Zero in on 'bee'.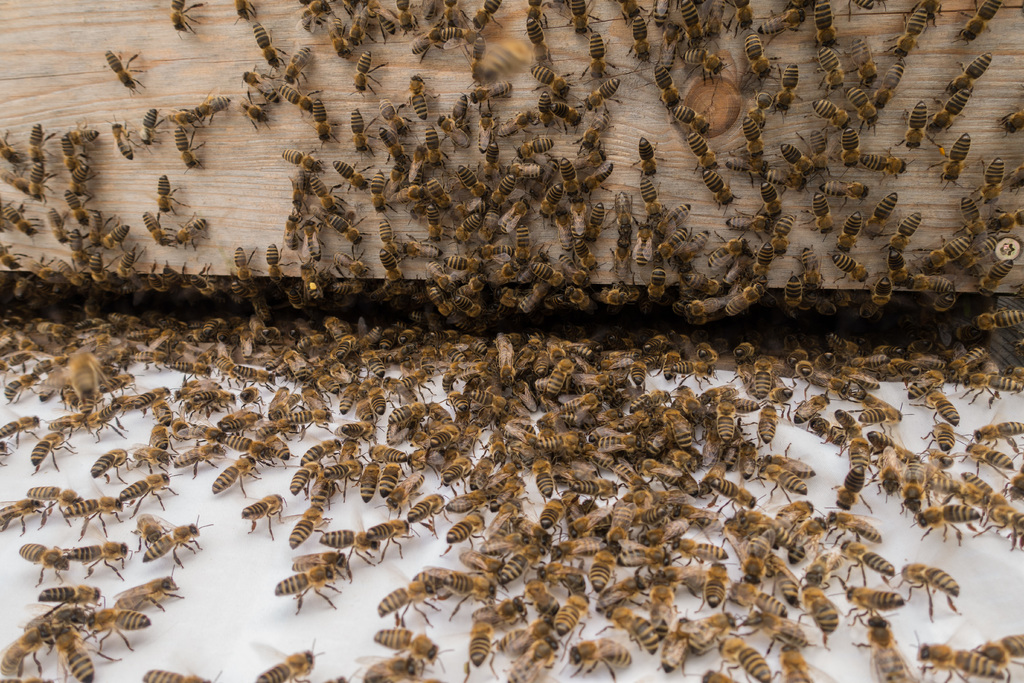
Zeroed in: [left=452, top=293, right=483, bottom=317].
